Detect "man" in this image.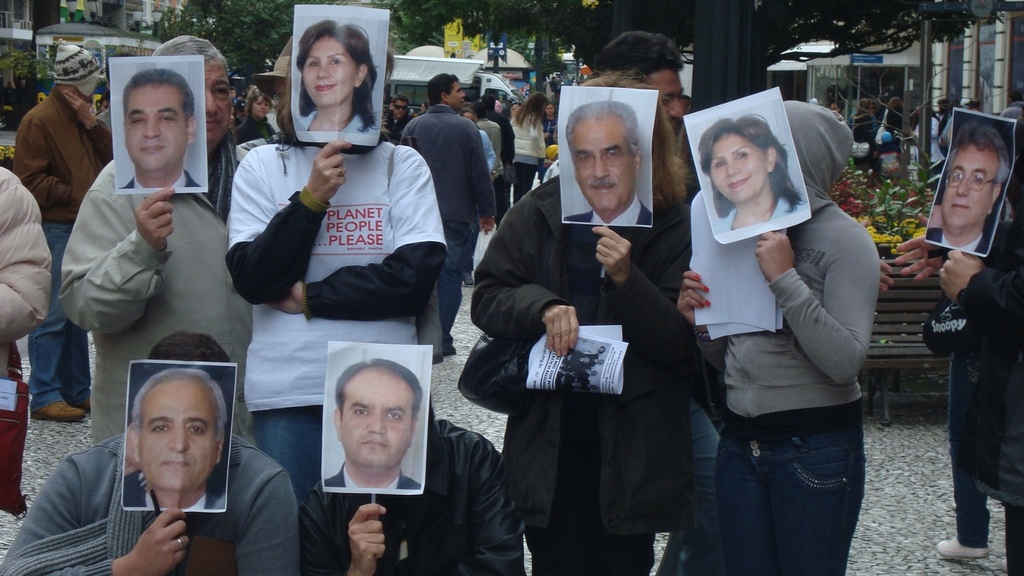
Detection: [x1=298, y1=348, x2=520, y2=575].
